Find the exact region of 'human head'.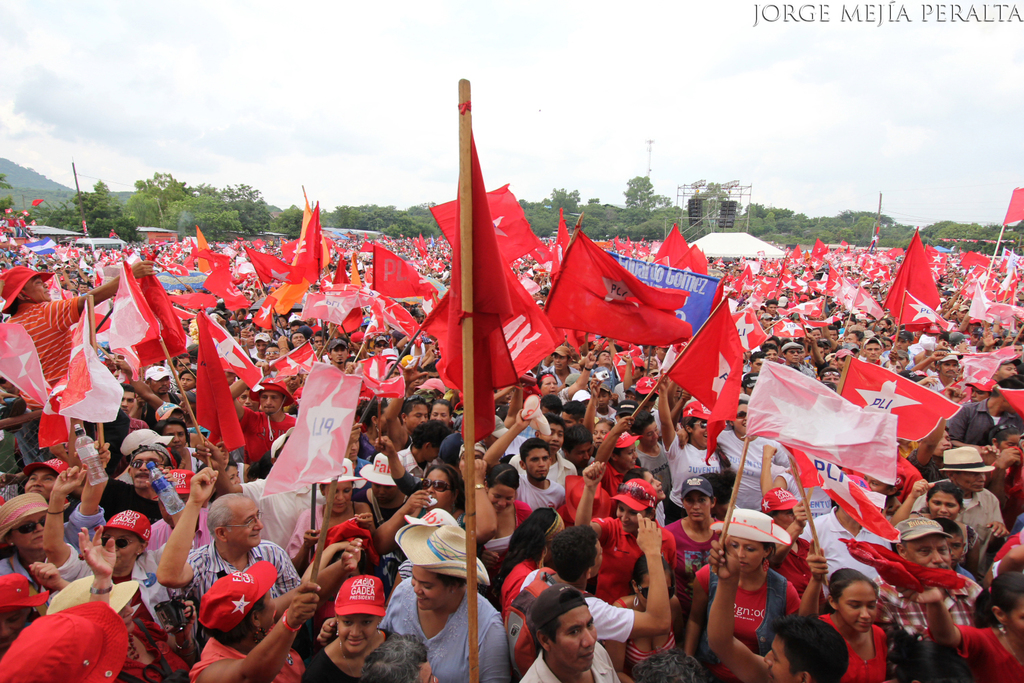
Exact region: region(551, 528, 608, 587).
